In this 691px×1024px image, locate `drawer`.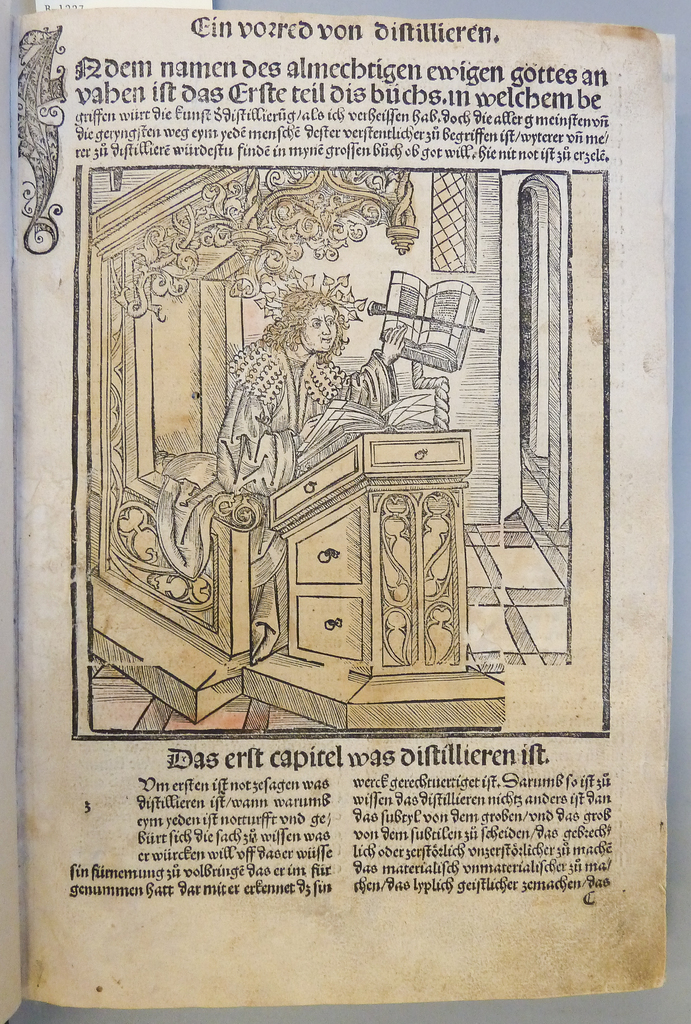
Bounding box: crop(292, 505, 364, 582).
